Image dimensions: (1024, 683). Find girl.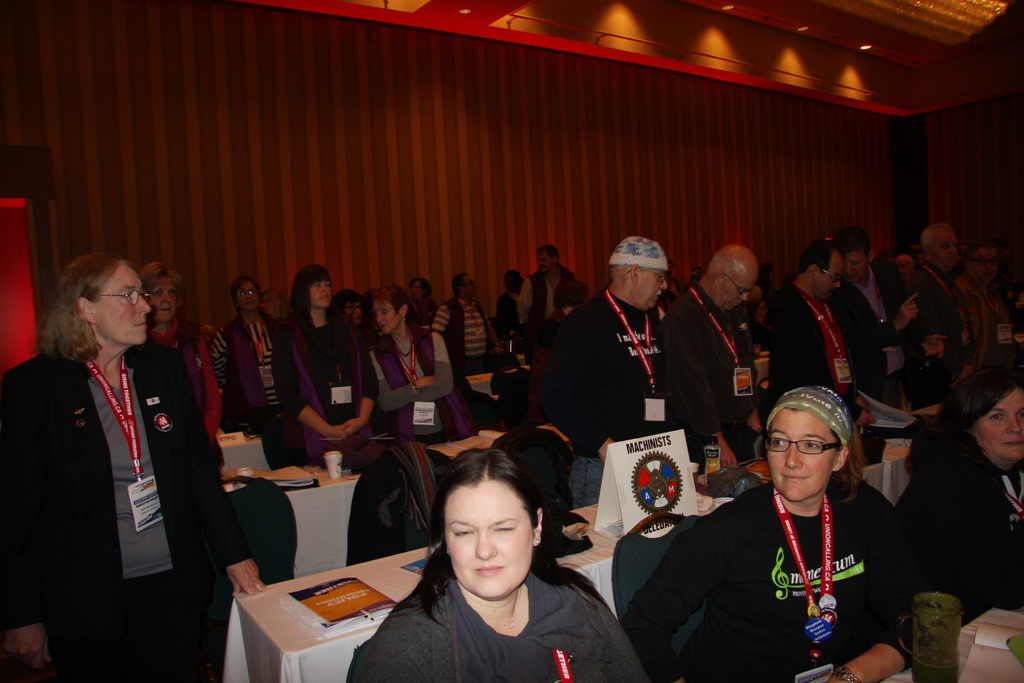
(left=659, top=384, right=927, bottom=682).
